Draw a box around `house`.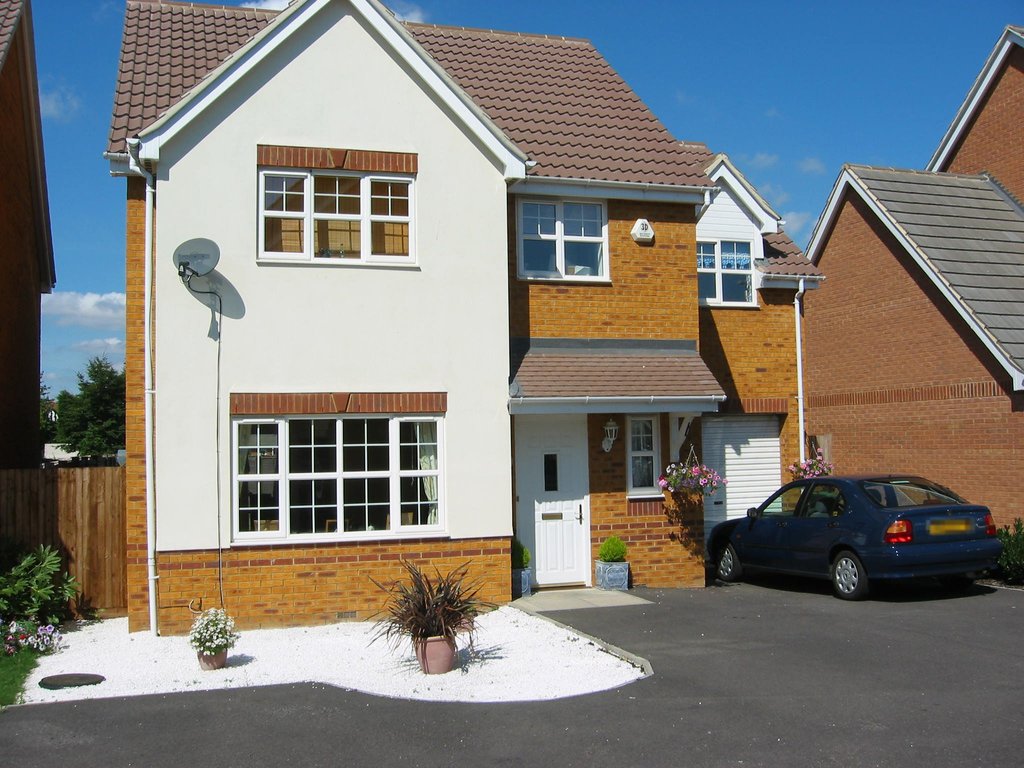
x1=103, y1=0, x2=826, y2=634.
